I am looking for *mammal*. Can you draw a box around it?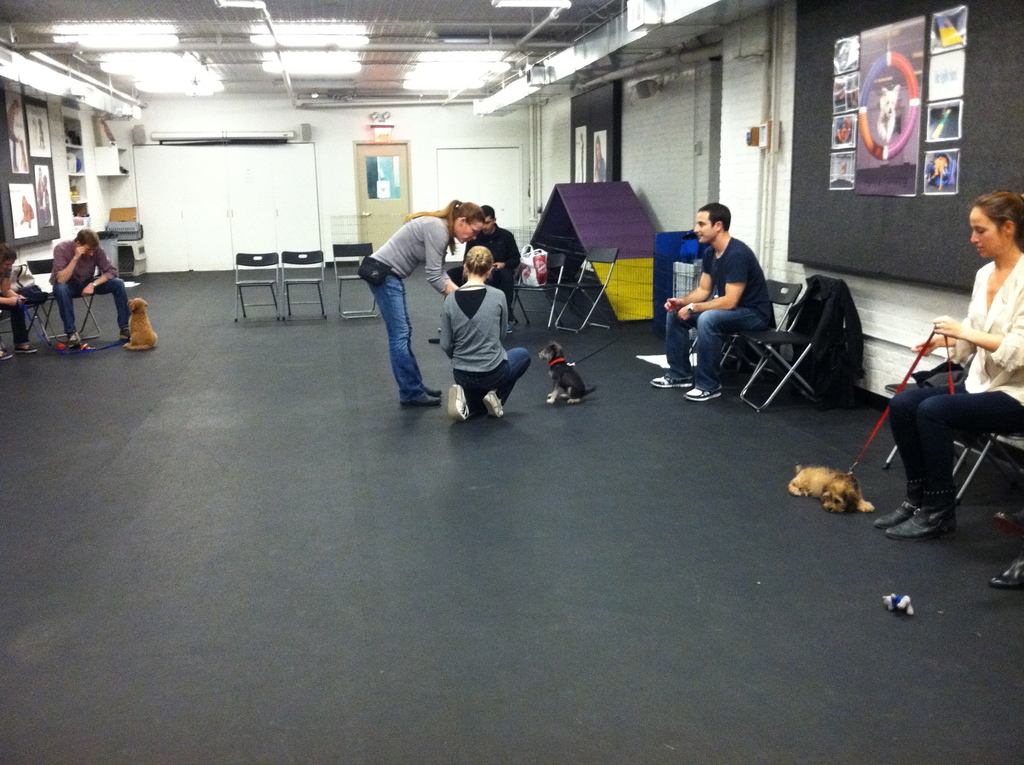
Sure, the bounding box is select_region(648, 200, 780, 405).
